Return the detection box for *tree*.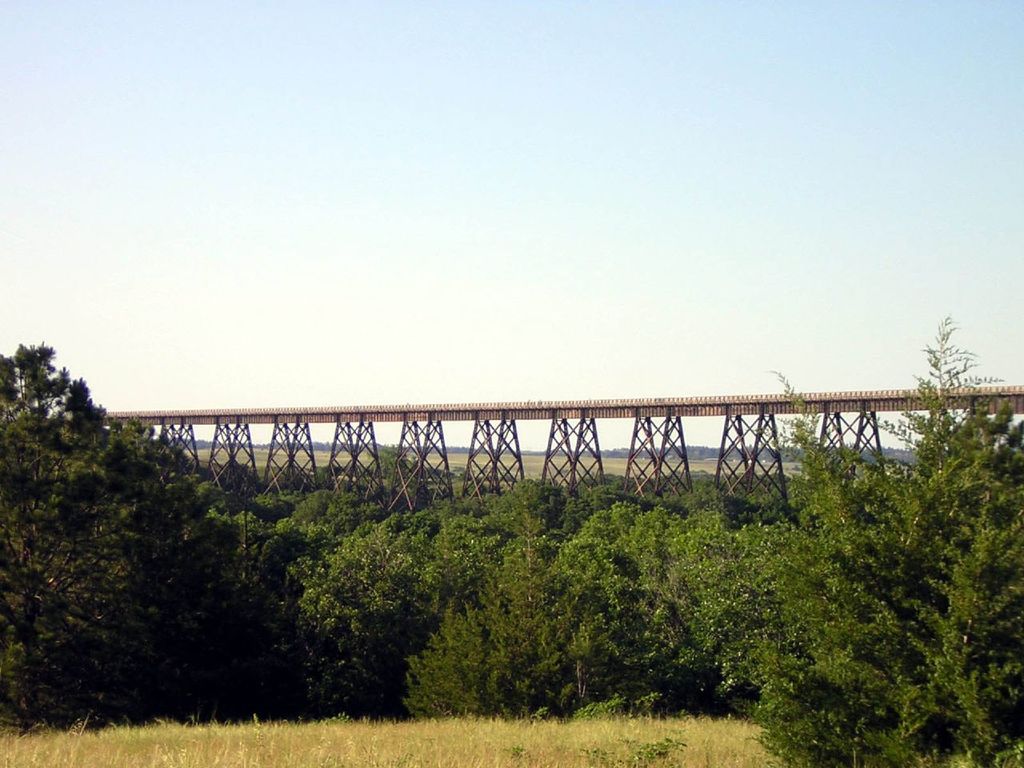
(759, 290, 1023, 767).
